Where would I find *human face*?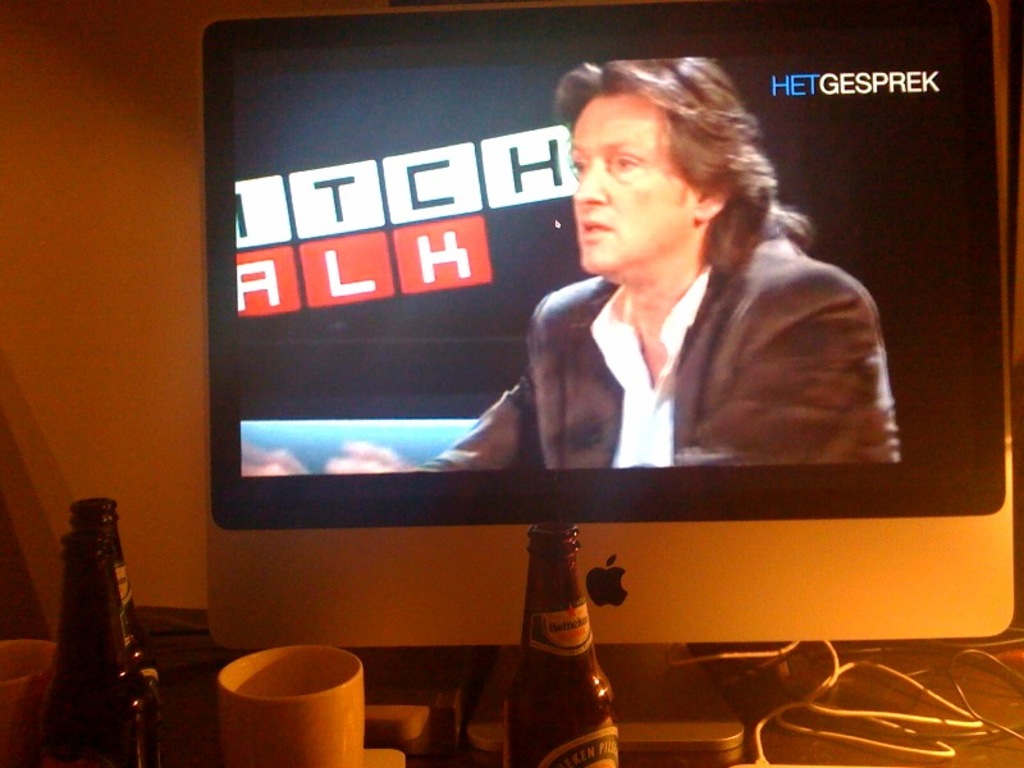
At 570/91/696/275.
